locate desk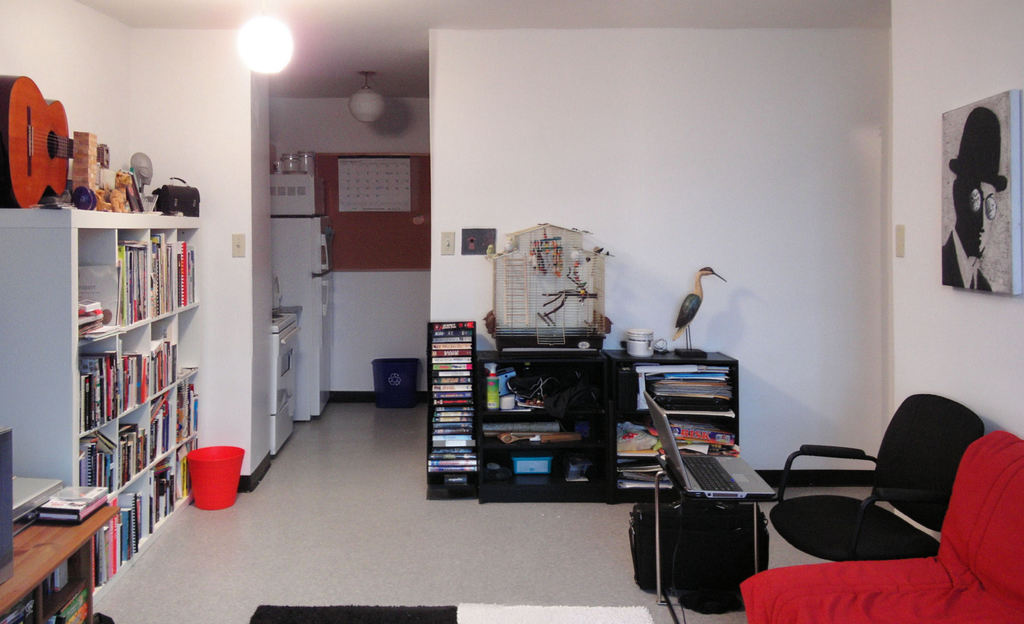
select_region(1, 505, 118, 623)
